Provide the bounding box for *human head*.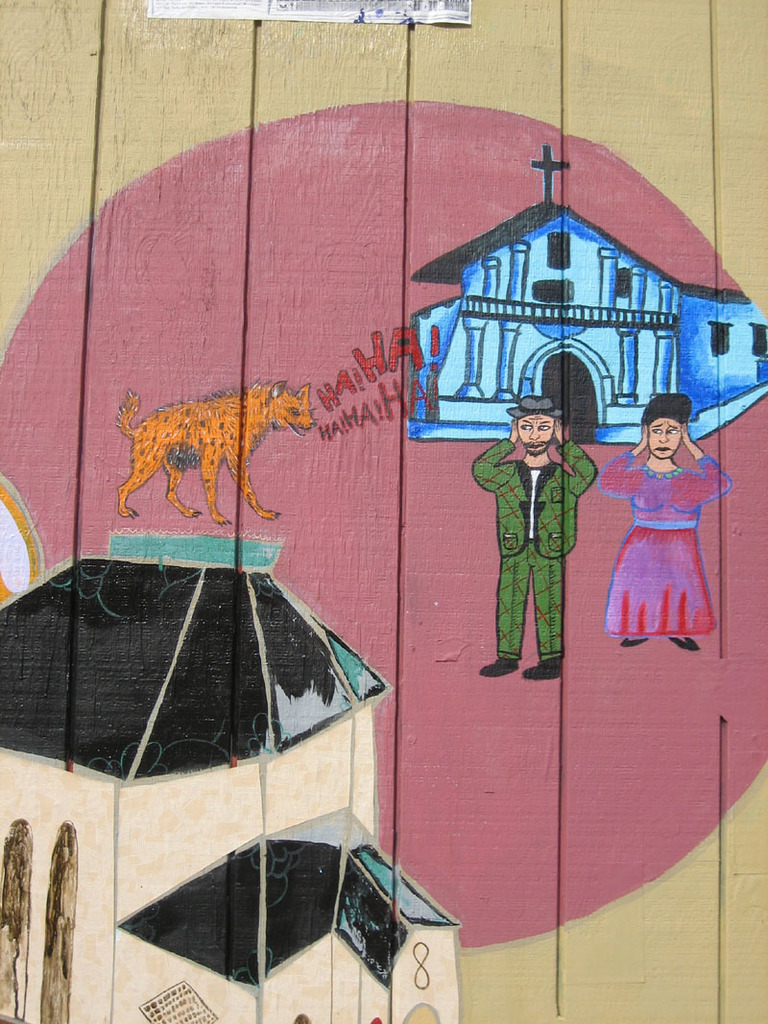
BBox(511, 398, 553, 457).
